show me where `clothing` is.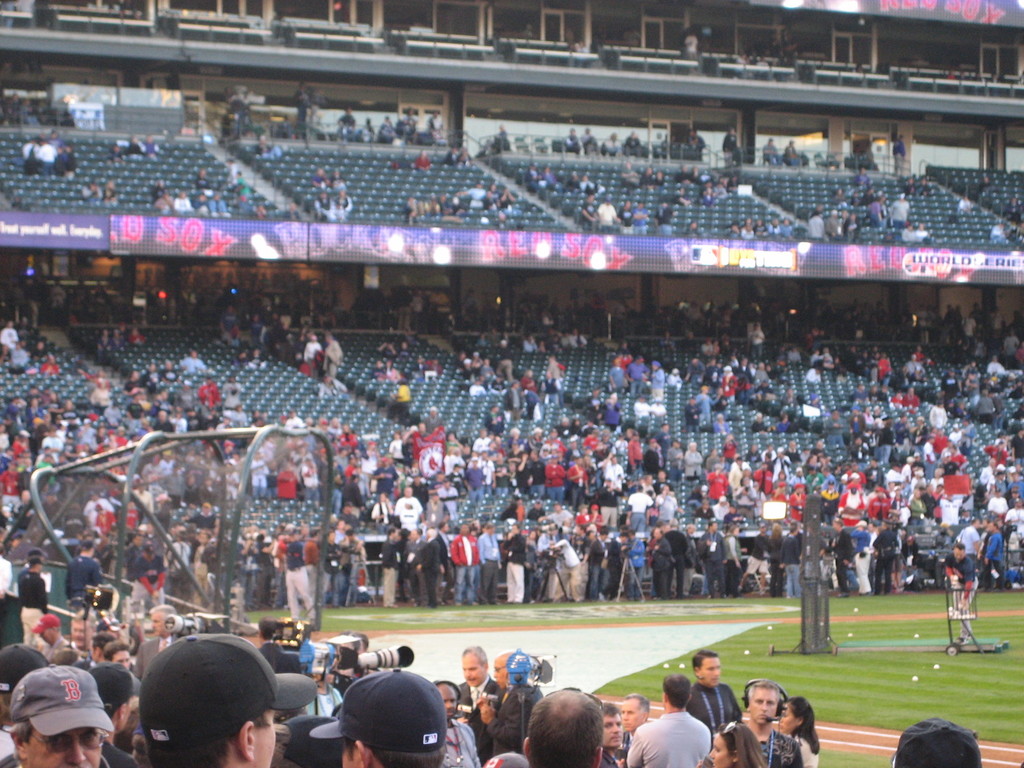
`clothing` is at x1=324, y1=343, x2=339, y2=371.
